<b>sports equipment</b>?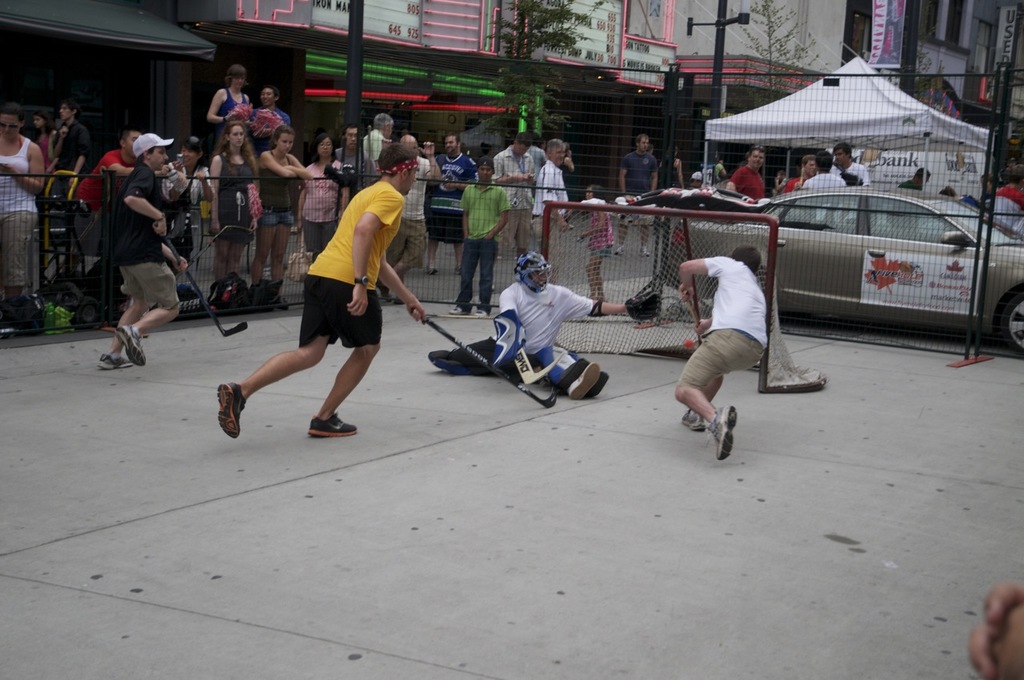
box=[684, 290, 705, 346]
